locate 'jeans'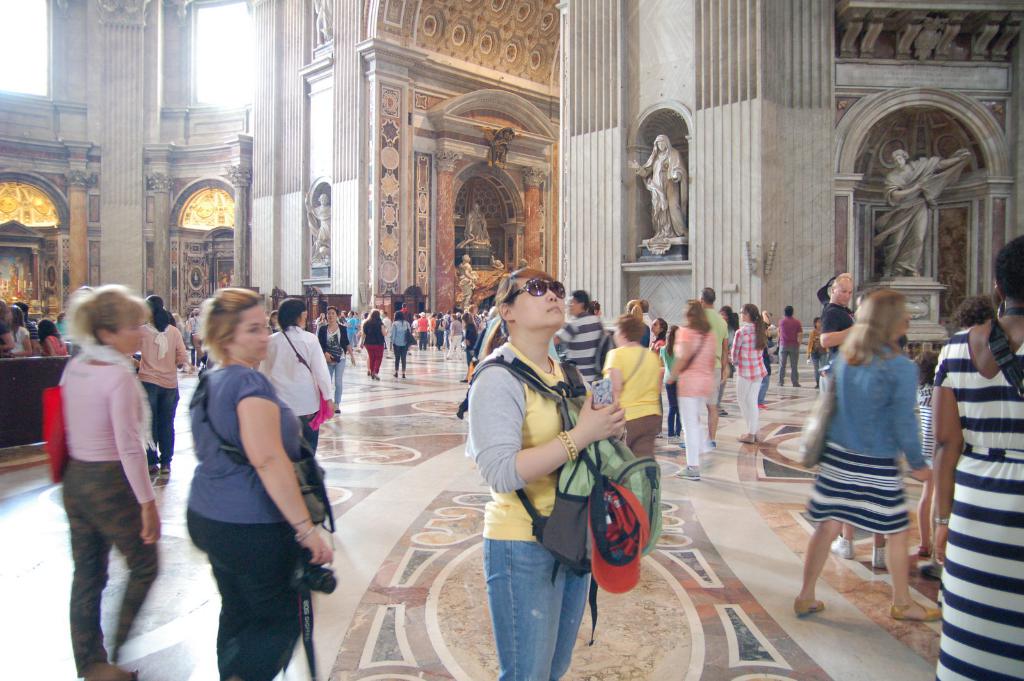
{"left": 185, "top": 351, "right": 203, "bottom": 368}
